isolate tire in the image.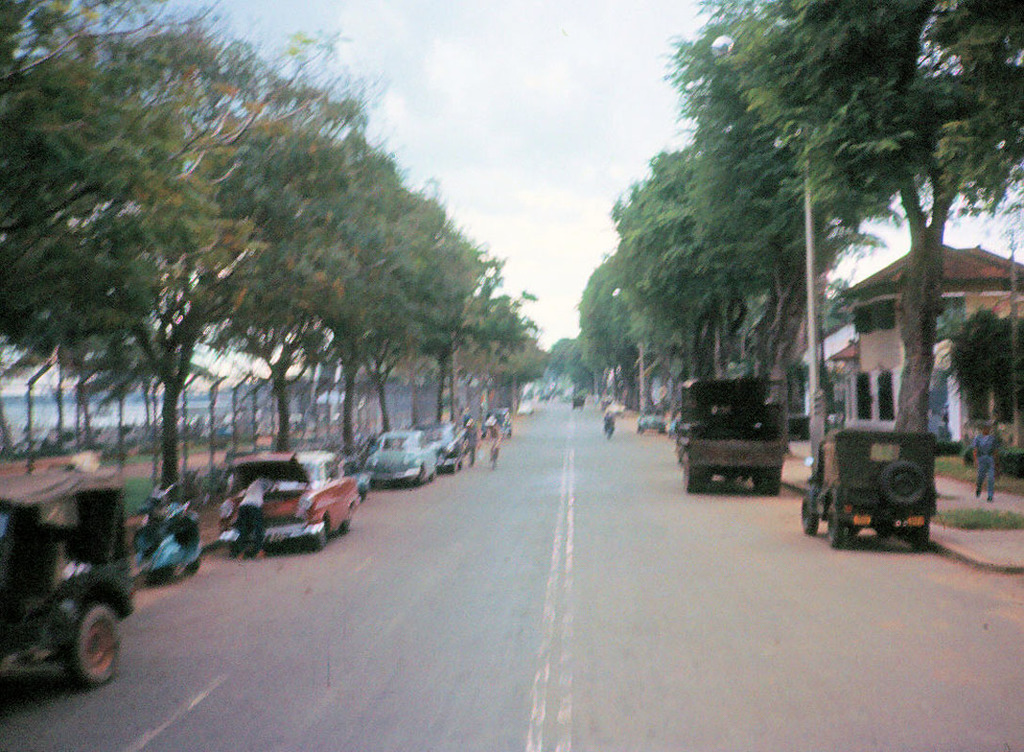
Isolated region: left=874, top=457, right=931, bottom=505.
